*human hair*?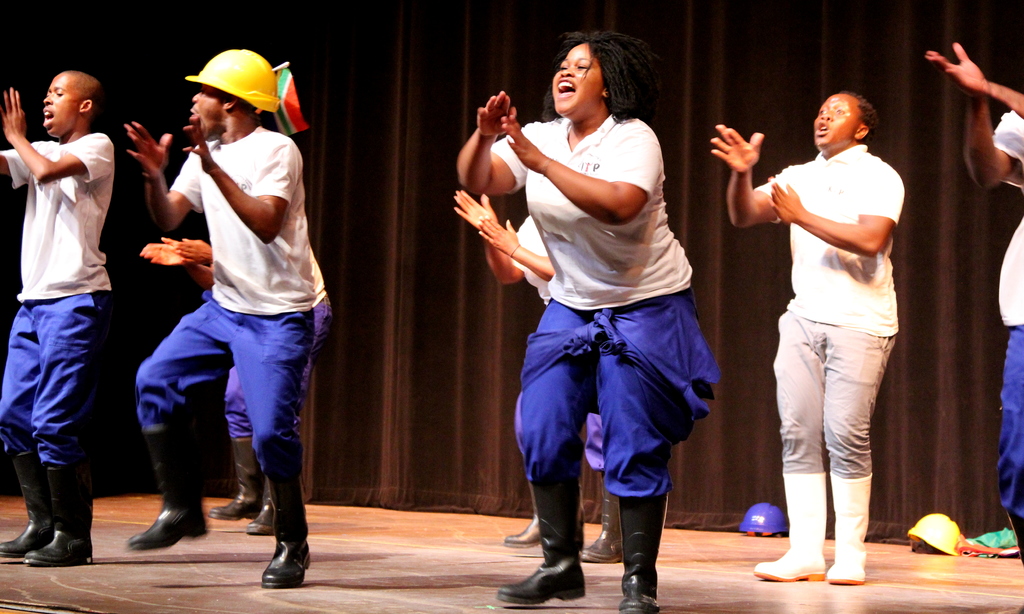
<bbox>548, 31, 658, 139</bbox>
